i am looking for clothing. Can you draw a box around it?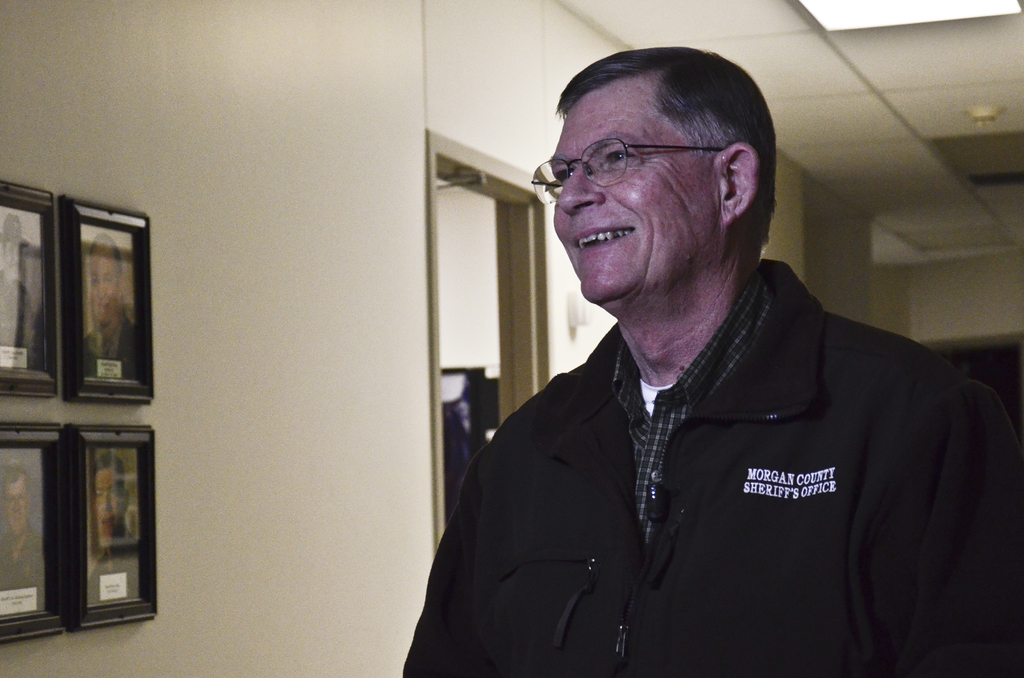
Sure, the bounding box is bbox=[4, 287, 56, 348].
